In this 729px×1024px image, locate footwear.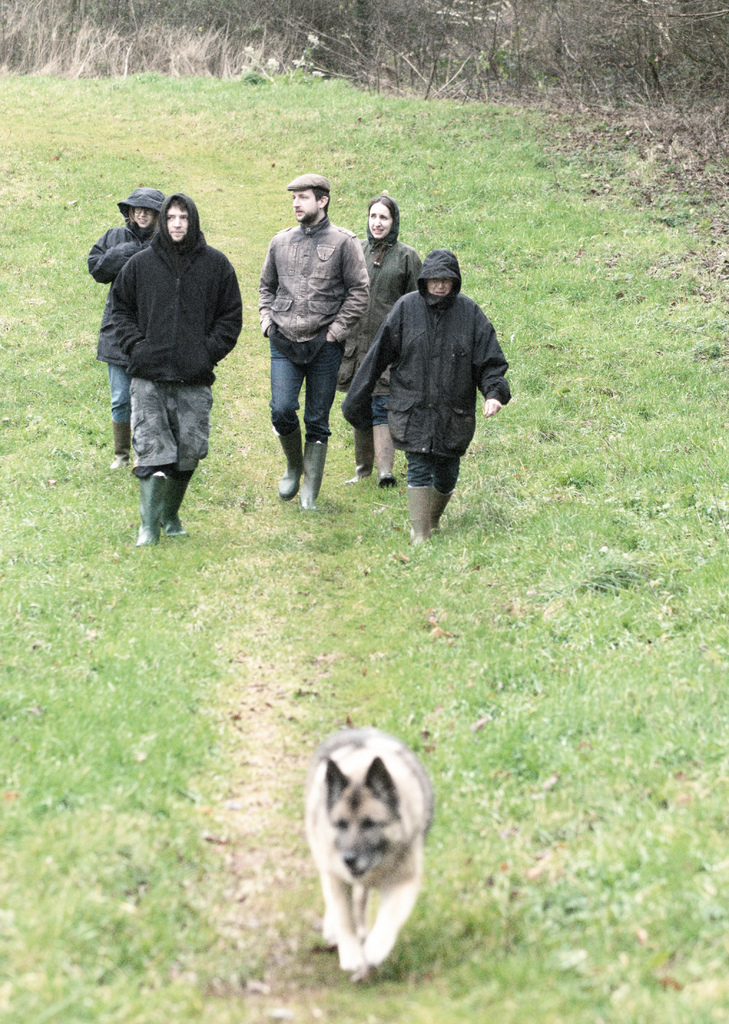
Bounding box: [278,422,305,499].
